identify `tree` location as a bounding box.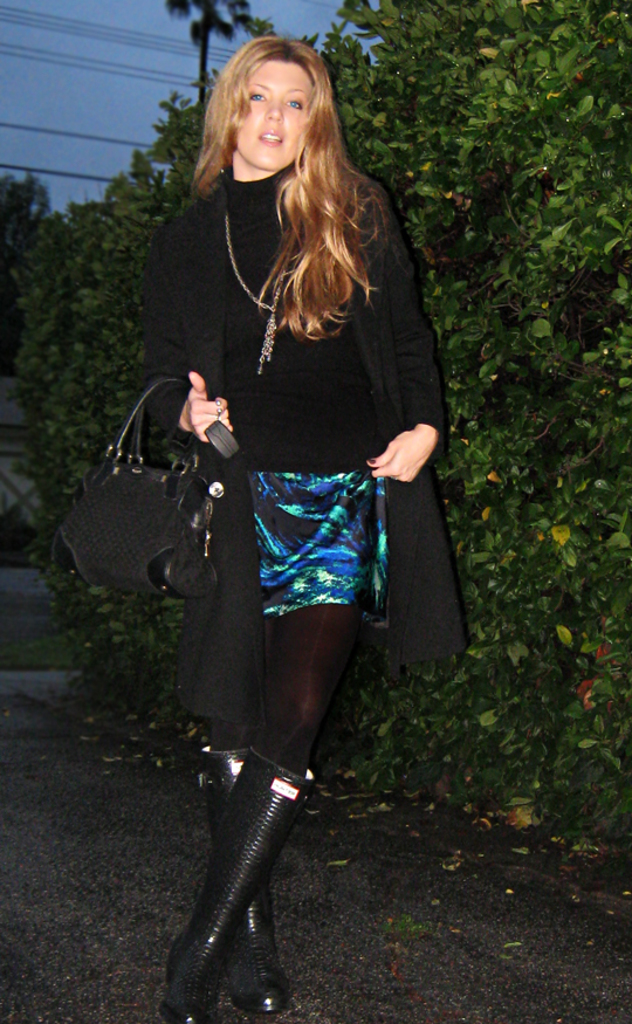
[x1=0, y1=172, x2=48, y2=224].
